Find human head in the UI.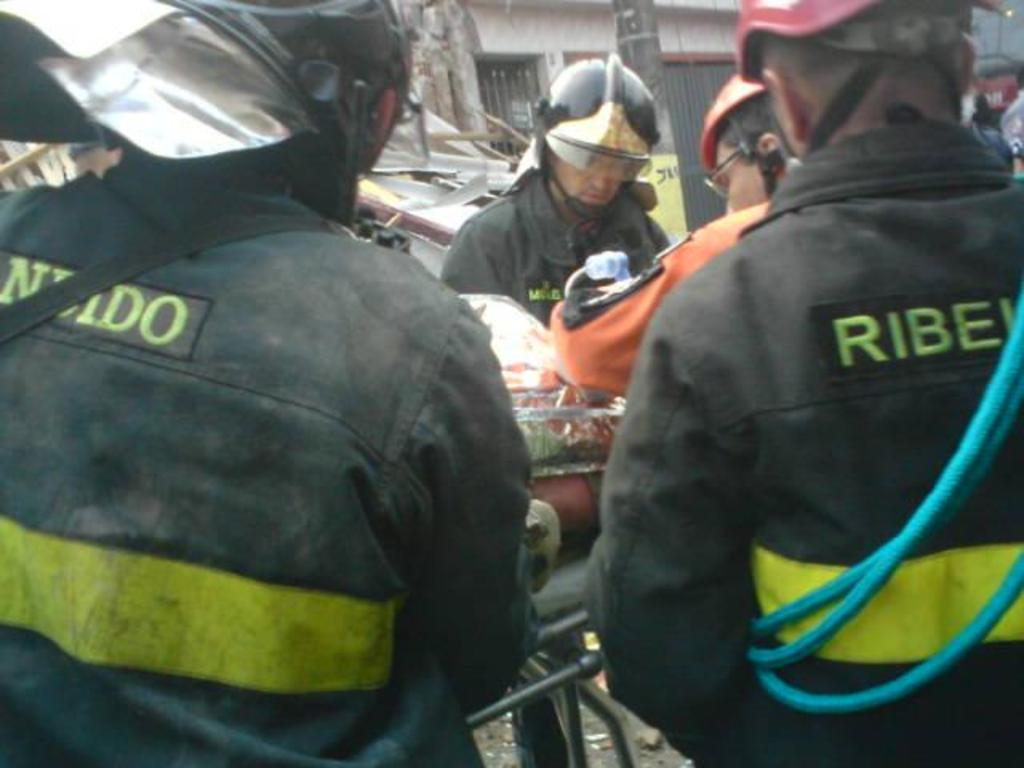
UI element at 0/0/411/200.
